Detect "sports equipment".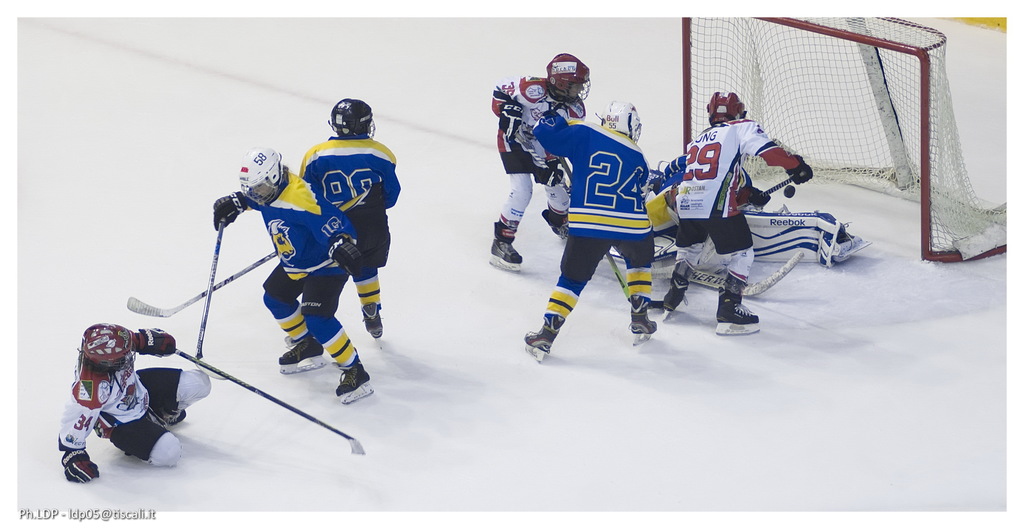
Detected at crop(168, 348, 365, 456).
